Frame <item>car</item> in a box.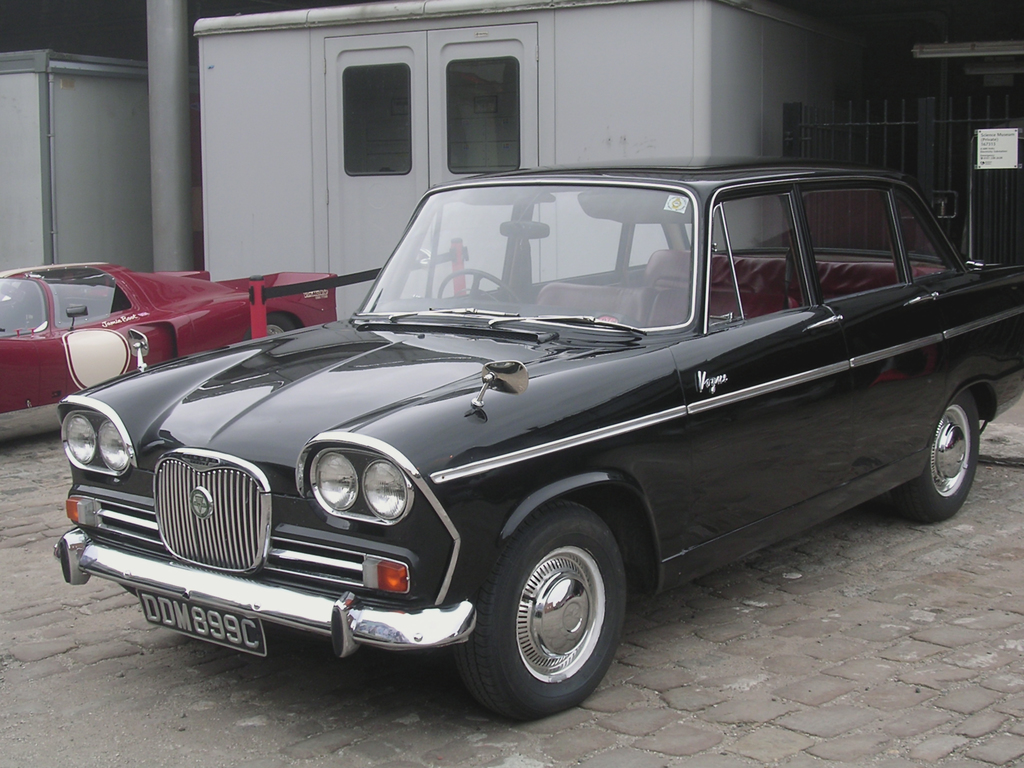
pyautogui.locateOnScreen(50, 156, 1023, 719).
